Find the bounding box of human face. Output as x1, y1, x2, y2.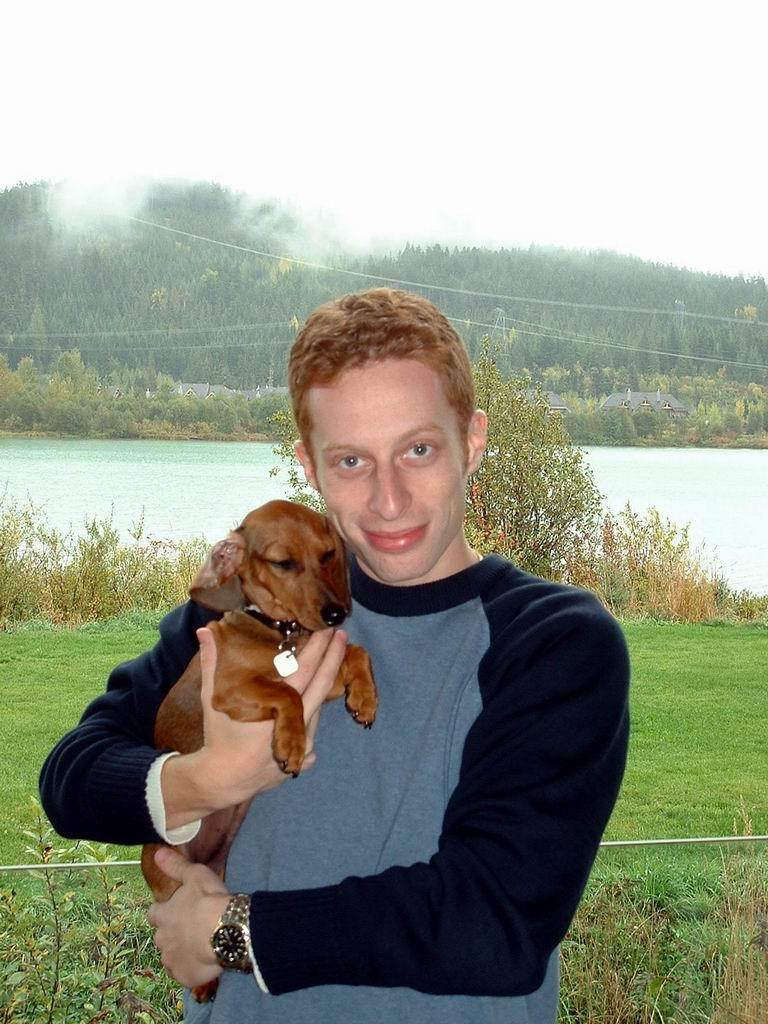
309, 355, 465, 584.
